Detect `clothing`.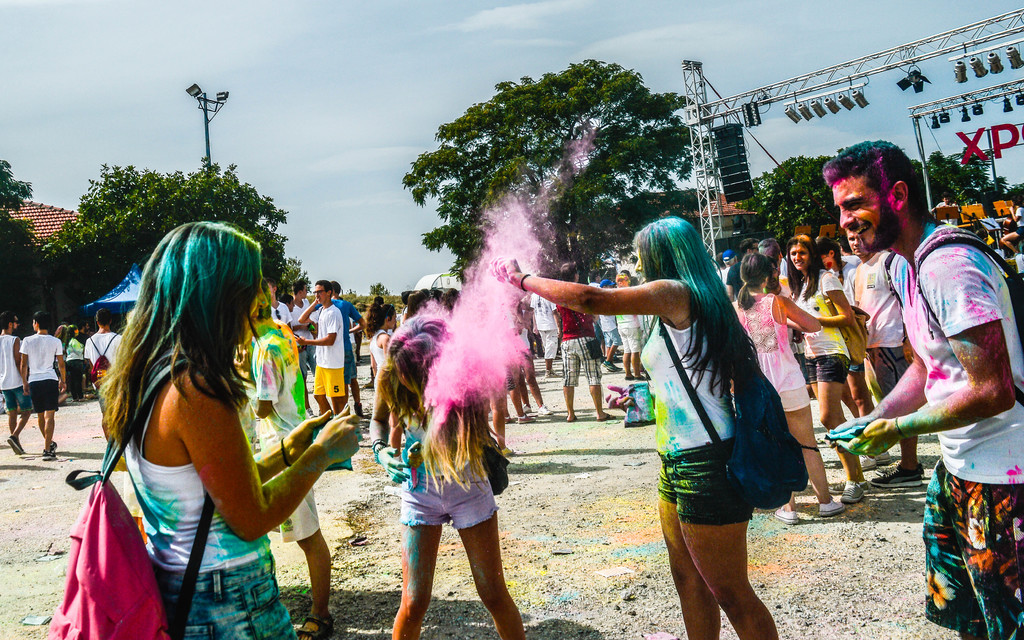
Detected at [23, 336, 63, 413].
